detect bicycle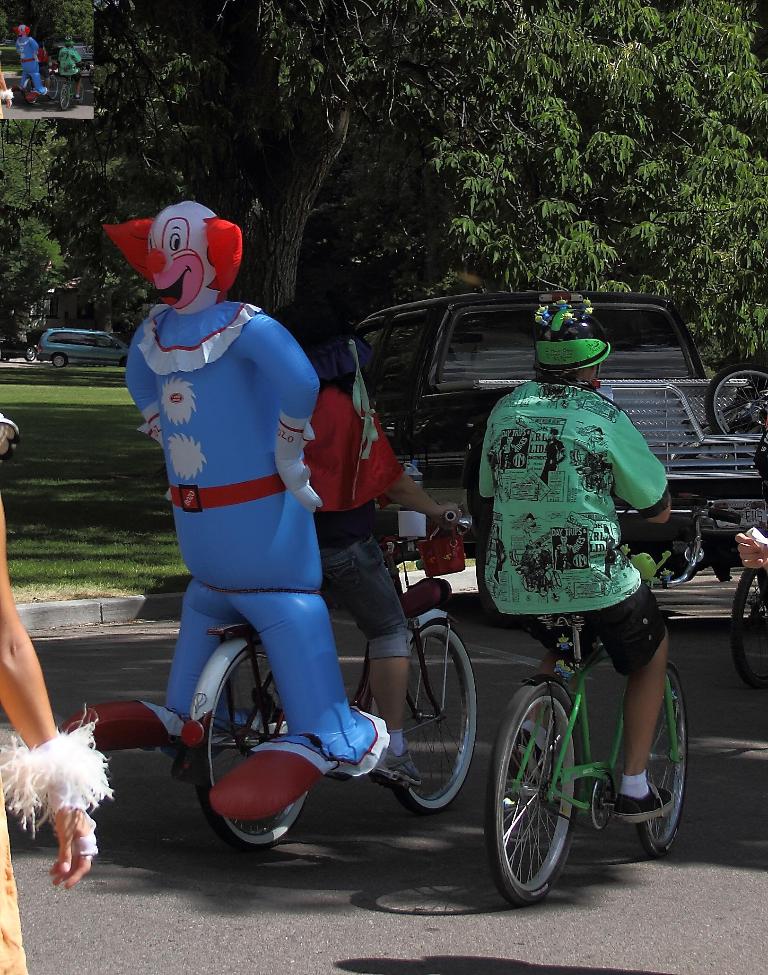
<region>59, 63, 84, 110</region>
